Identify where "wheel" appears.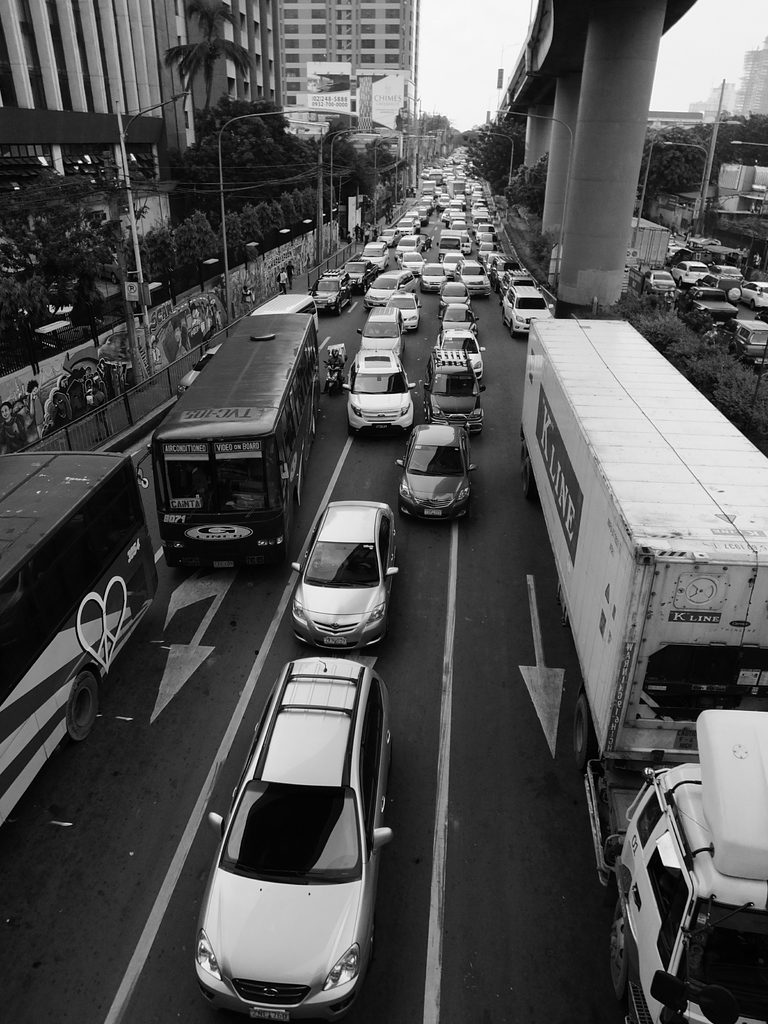
Appears at bbox=[522, 461, 532, 495].
